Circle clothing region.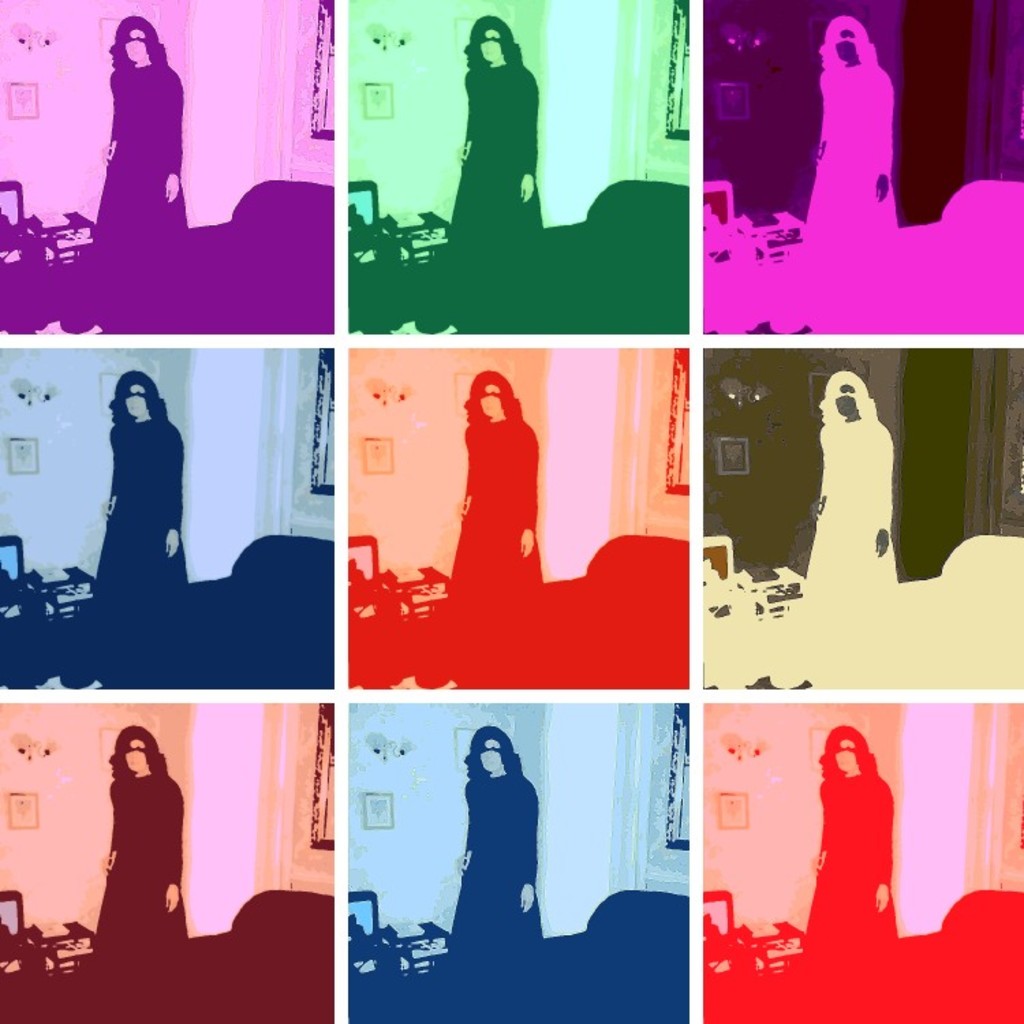
Region: box=[797, 61, 904, 238].
